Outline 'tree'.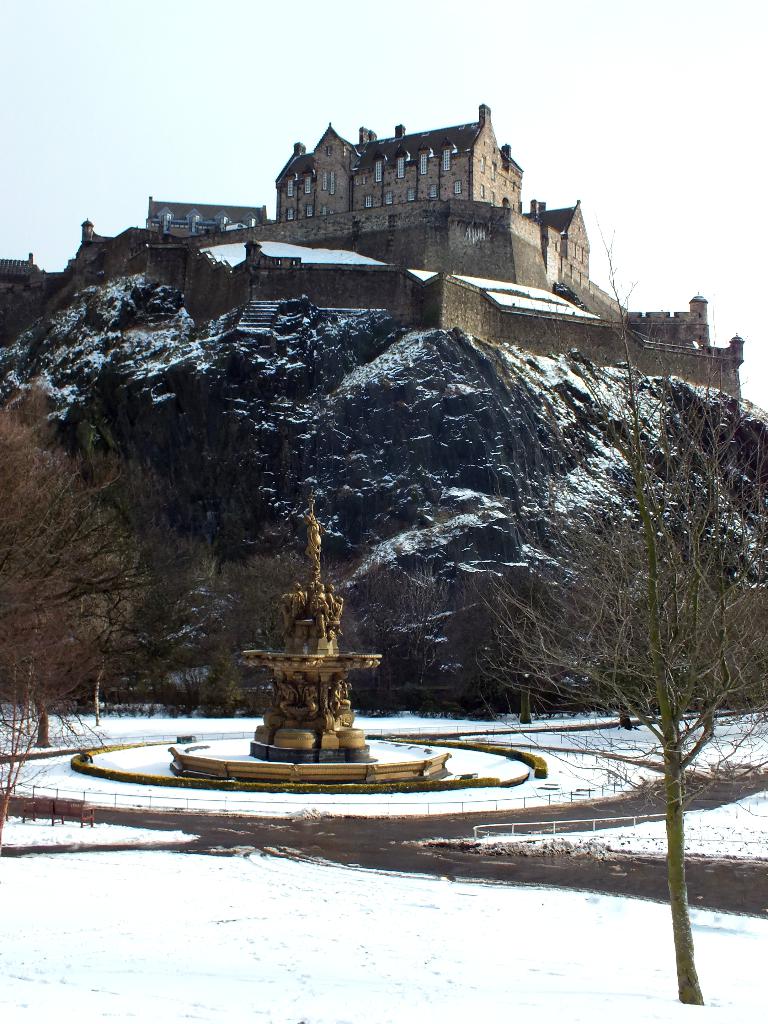
Outline: rect(0, 363, 238, 838).
